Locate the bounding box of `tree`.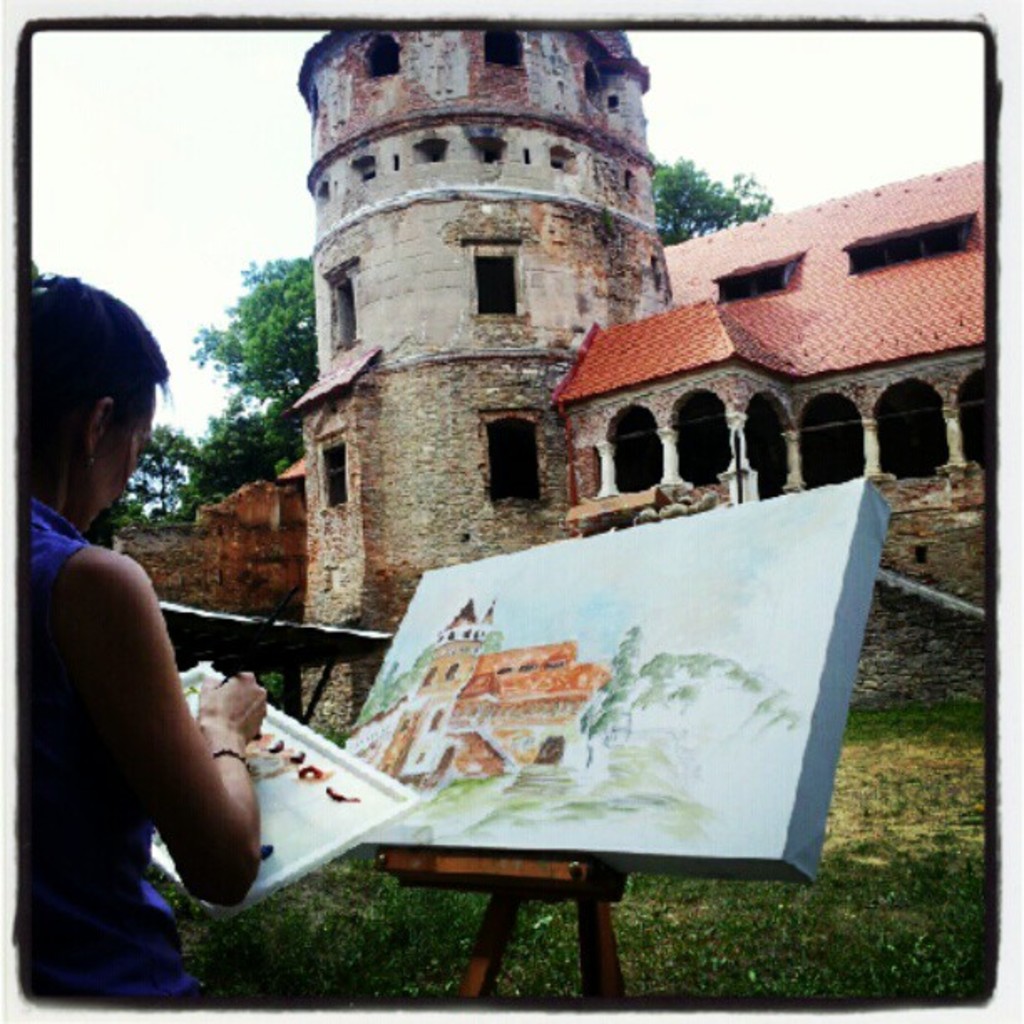
Bounding box: {"left": 654, "top": 157, "right": 778, "bottom": 234}.
